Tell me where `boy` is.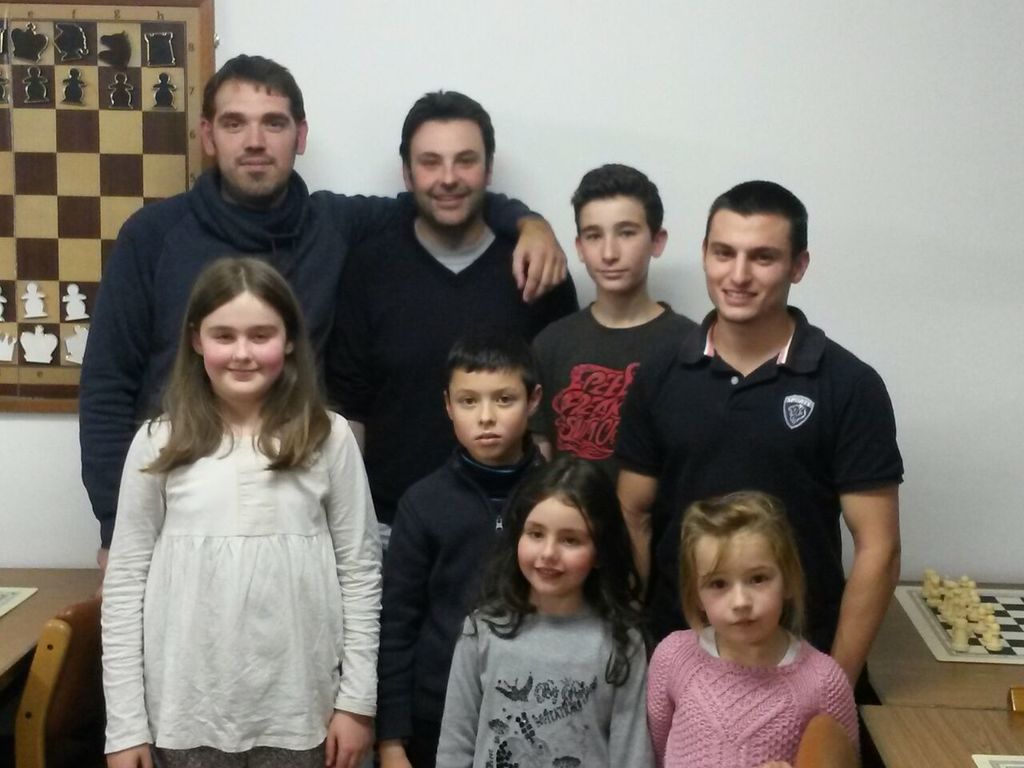
`boy` is at box(78, 49, 571, 575).
